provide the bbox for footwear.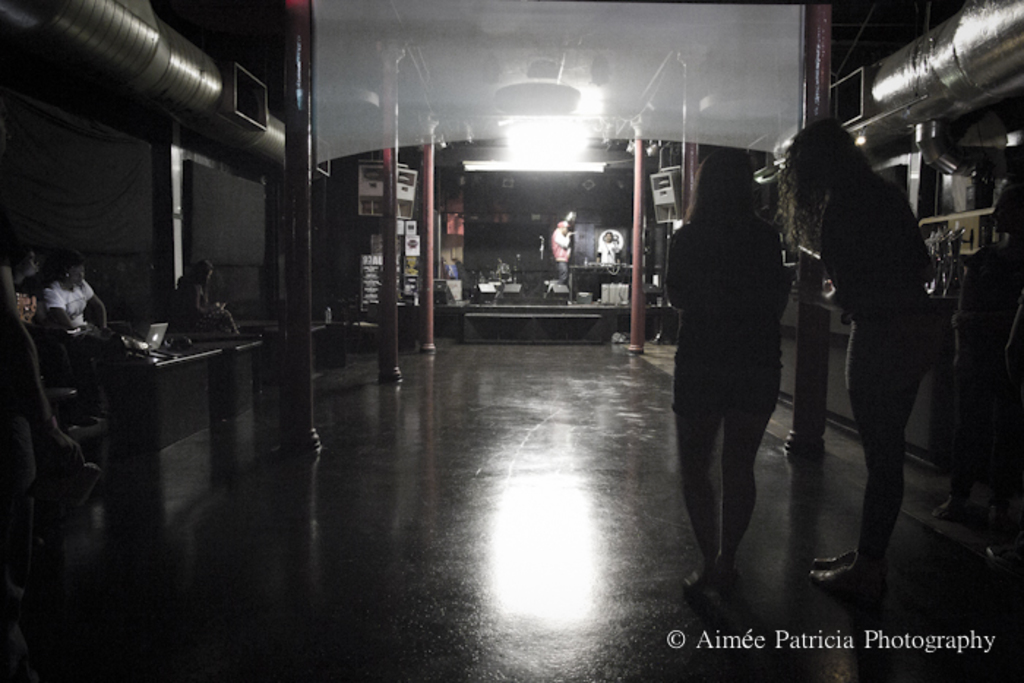
{"left": 813, "top": 547, "right": 853, "bottom": 576}.
